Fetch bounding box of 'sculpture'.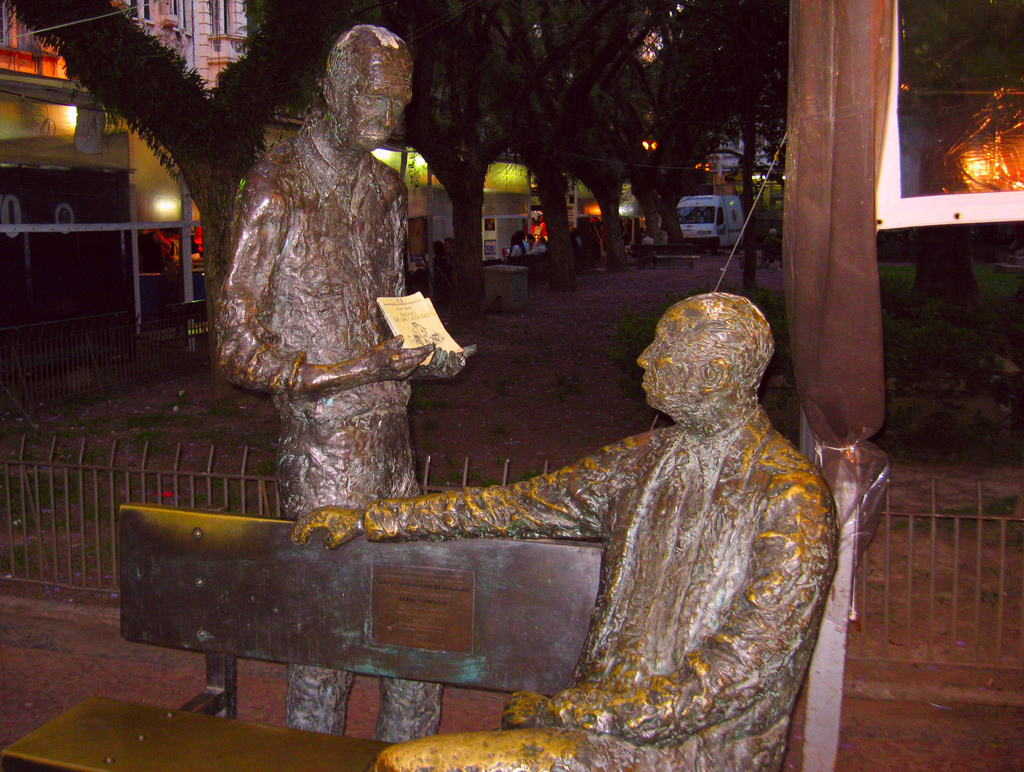
Bbox: {"left": 280, "top": 307, "right": 804, "bottom": 727}.
